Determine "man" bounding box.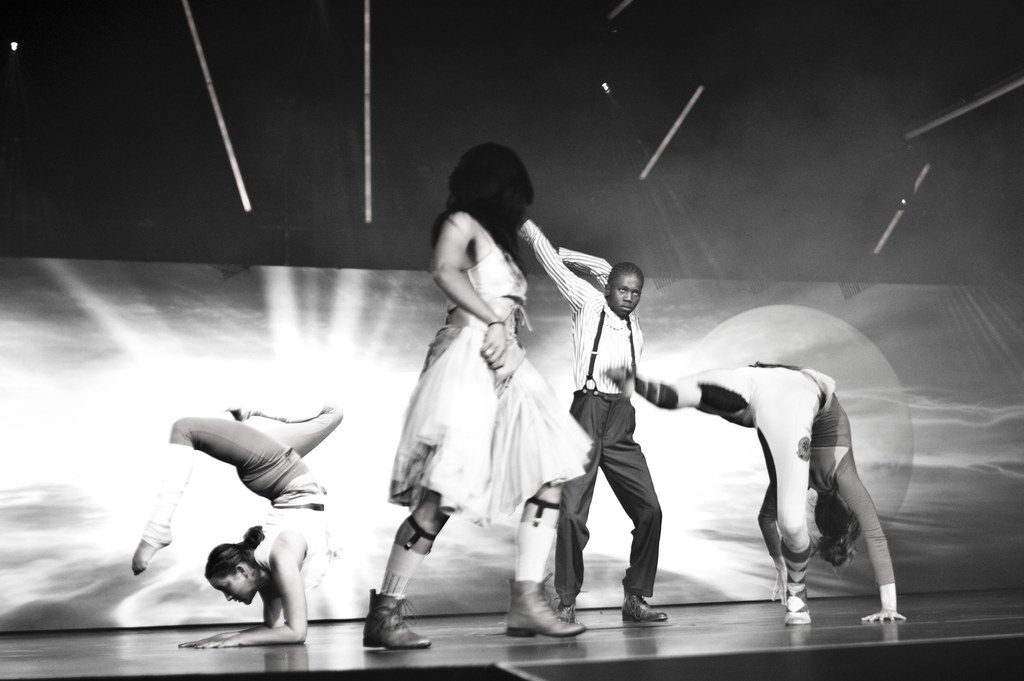
Determined: x1=551 y1=236 x2=684 y2=632.
